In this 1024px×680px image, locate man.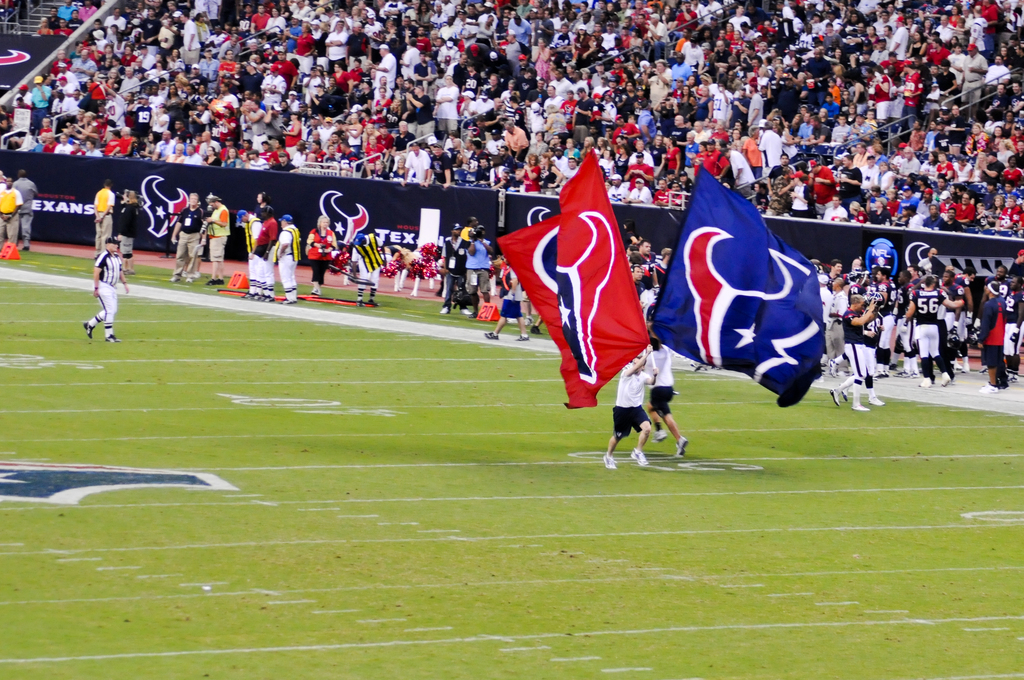
Bounding box: 485 258 531 341.
